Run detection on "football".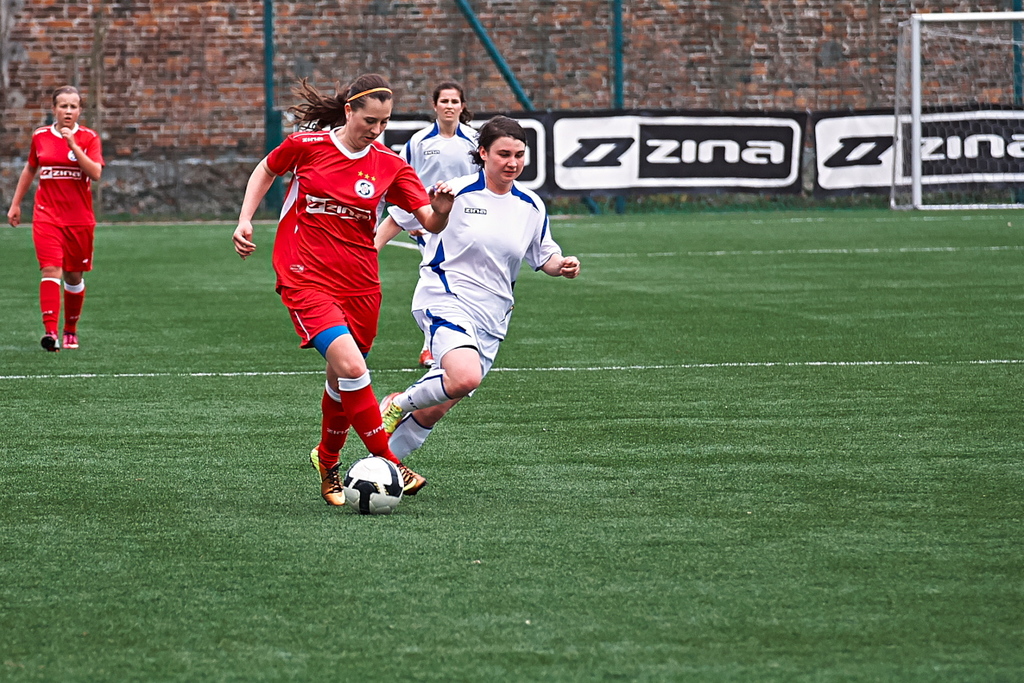
Result: pyautogui.locateOnScreen(339, 459, 405, 516).
